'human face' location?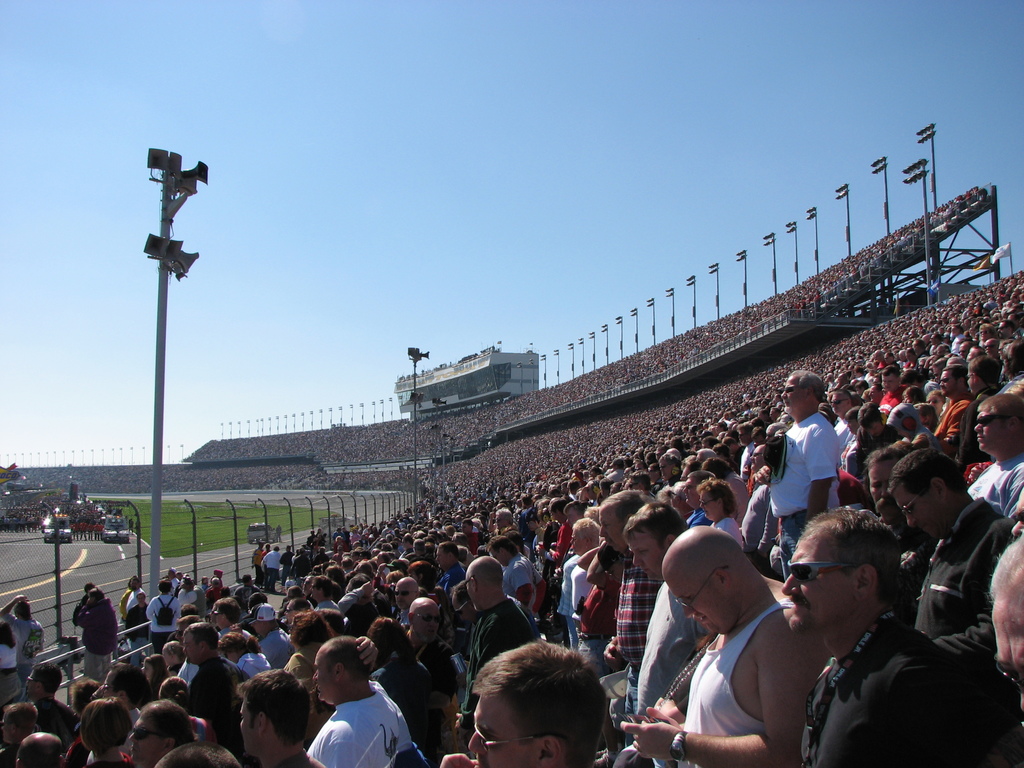
bbox=(868, 459, 892, 517)
